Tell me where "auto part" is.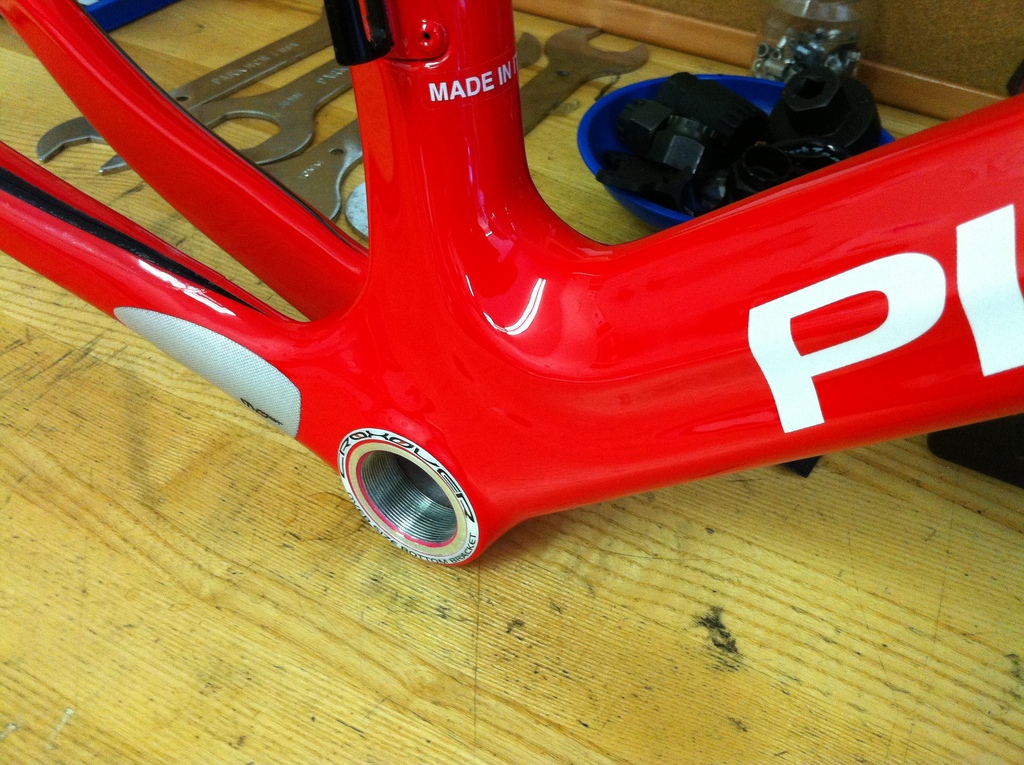
"auto part" is at (585,58,890,229).
